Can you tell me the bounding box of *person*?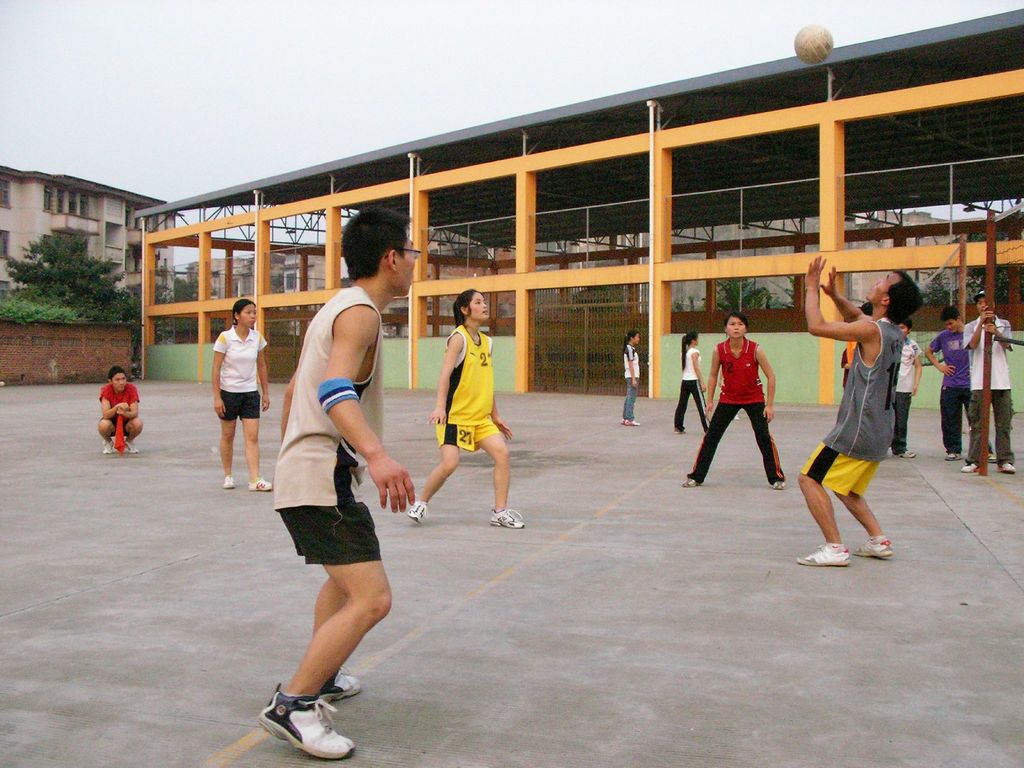
x1=838 y1=345 x2=851 y2=389.
